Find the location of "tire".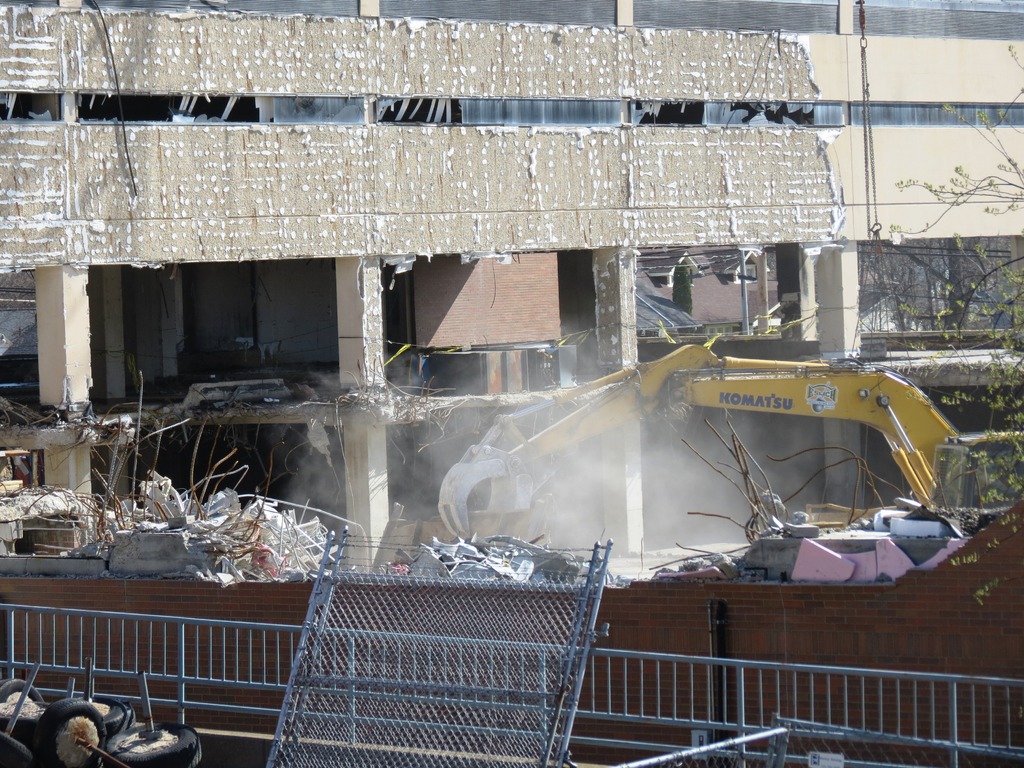
Location: crop(106, 721, 203, 765).
